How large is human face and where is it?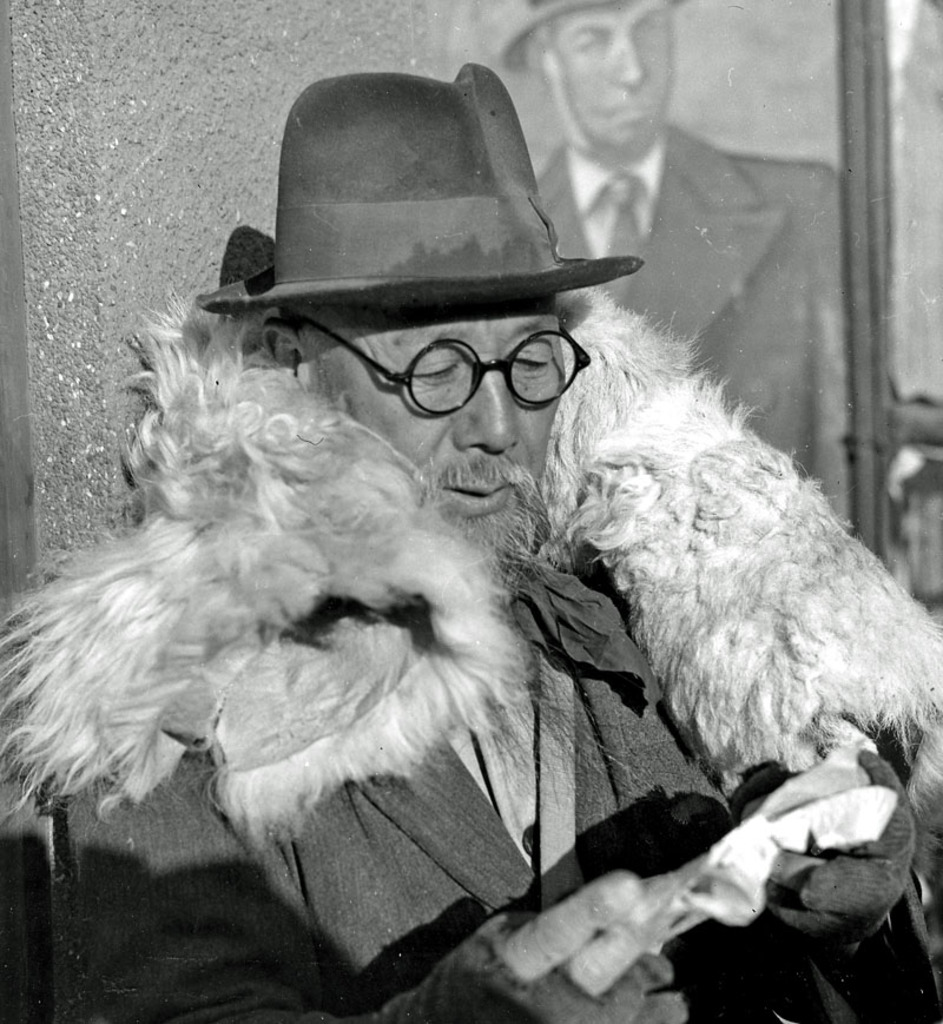
Bounding box: select_region(310, 296, 573, 547).
